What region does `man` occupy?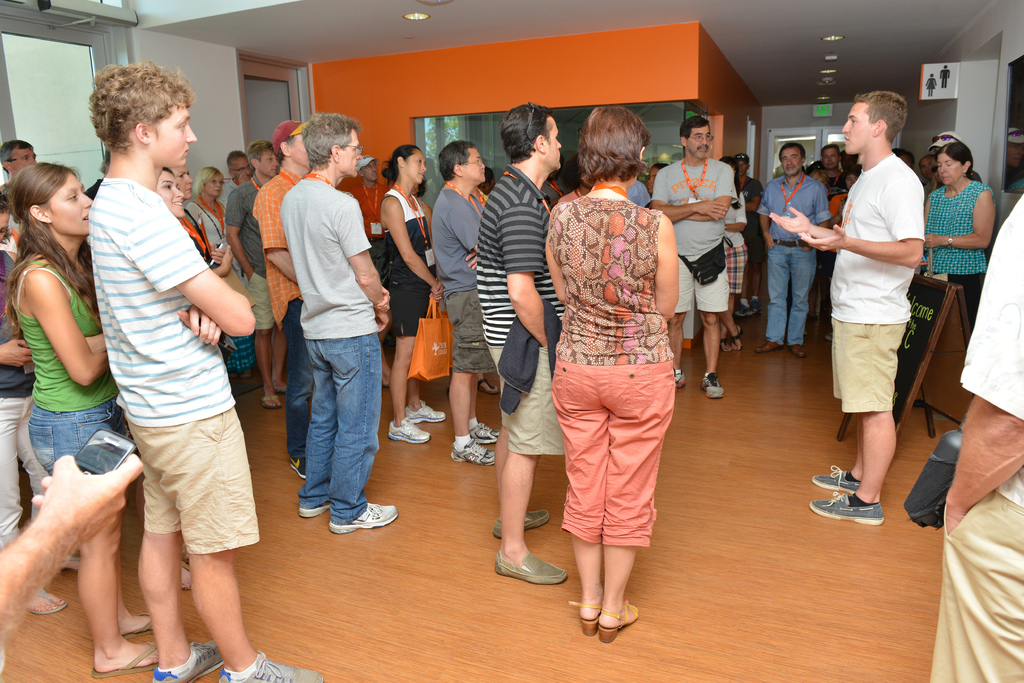
[650, 117, 737, 401].
